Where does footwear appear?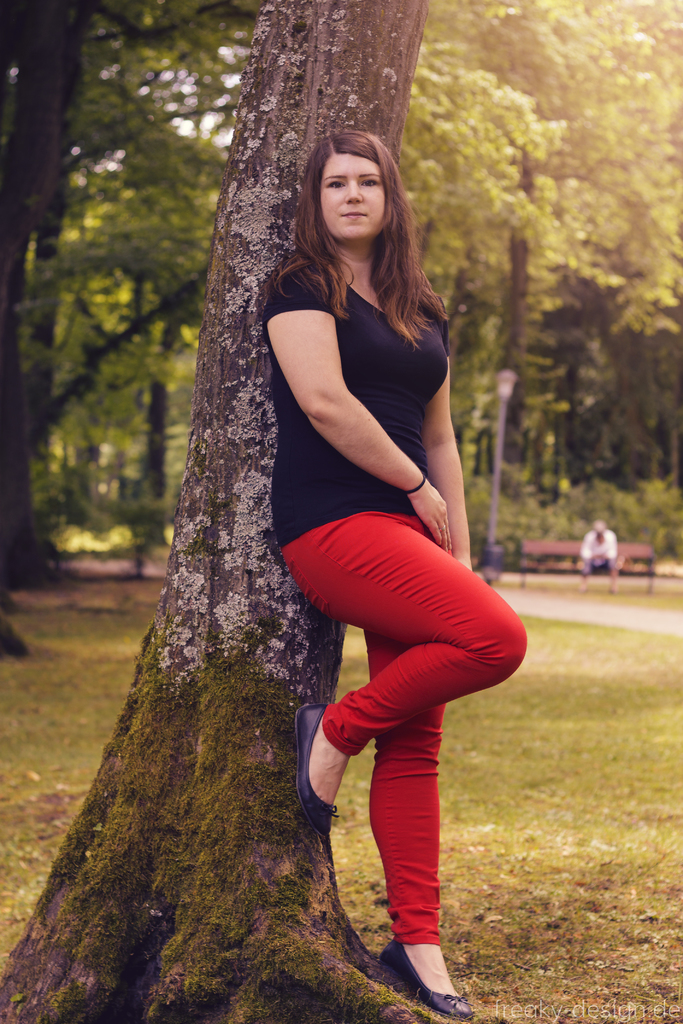
Appears at [left=288, top=705, right=343, bottom=836].
